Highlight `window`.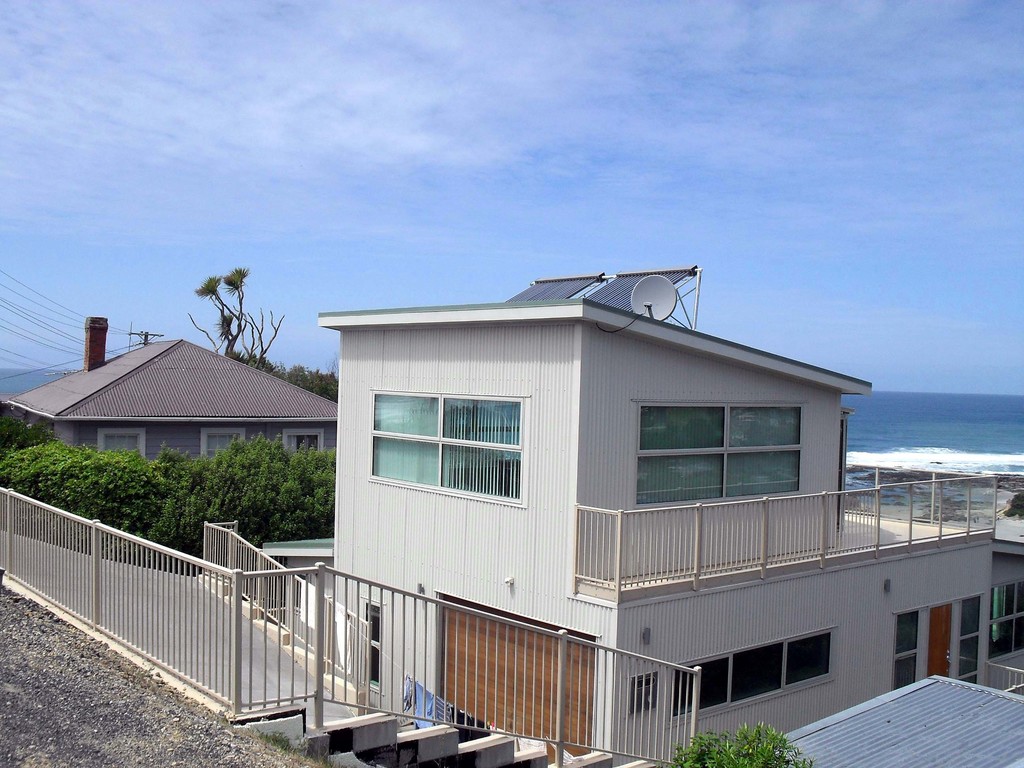
Highlighted region: detection(102, 428, 152, 451).
